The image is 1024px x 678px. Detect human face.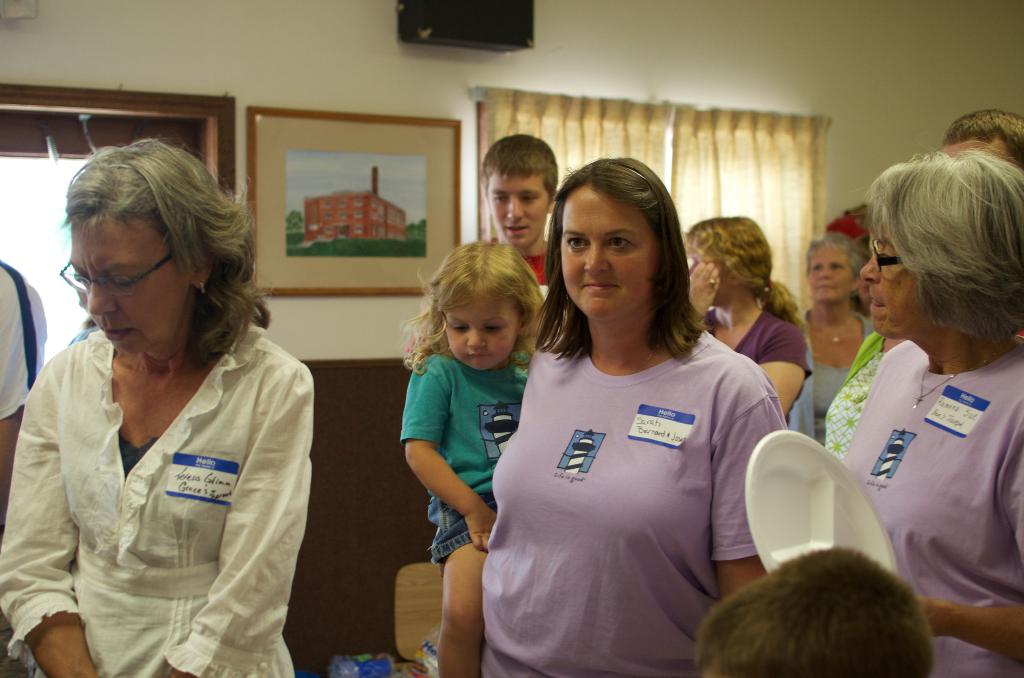
Detection: (x1=861, y1=229, x2=924, y2=341).
